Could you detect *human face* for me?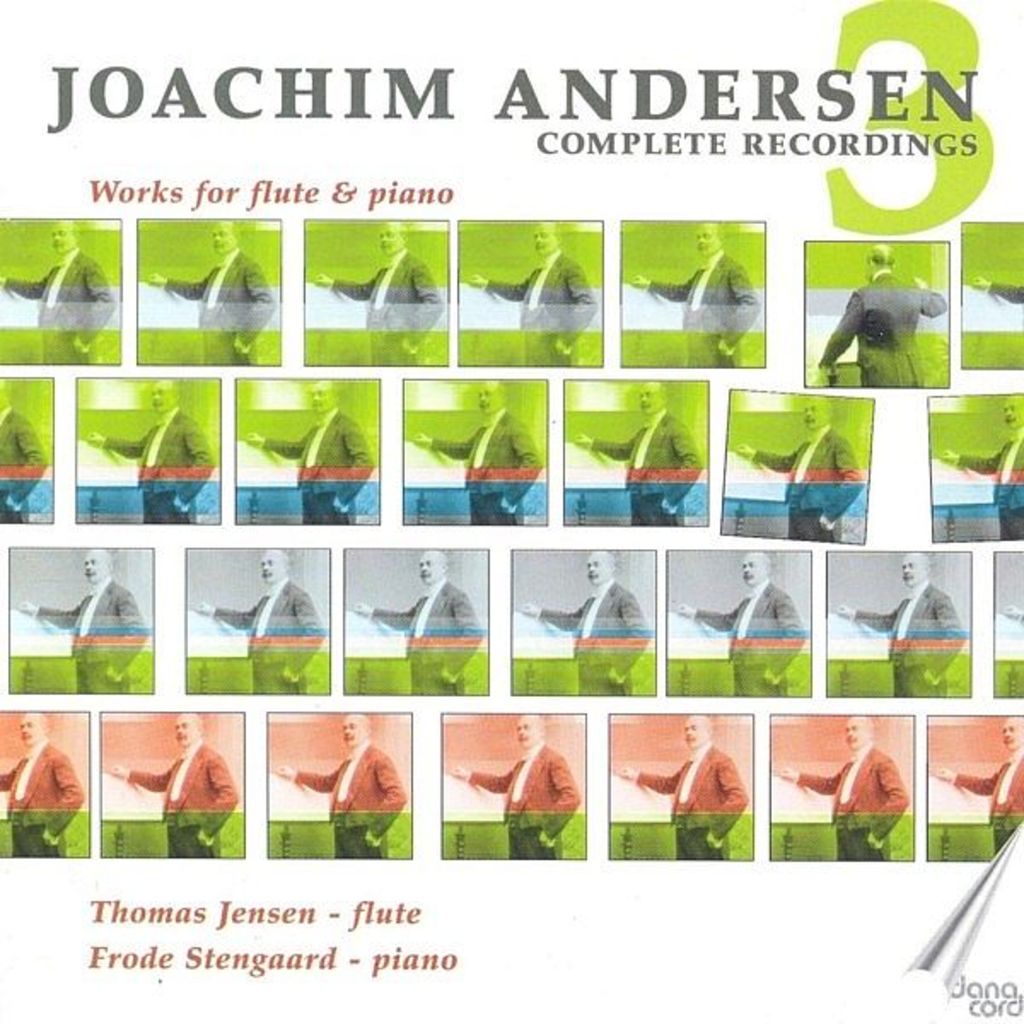
Detection result: 512/713/543/756.
